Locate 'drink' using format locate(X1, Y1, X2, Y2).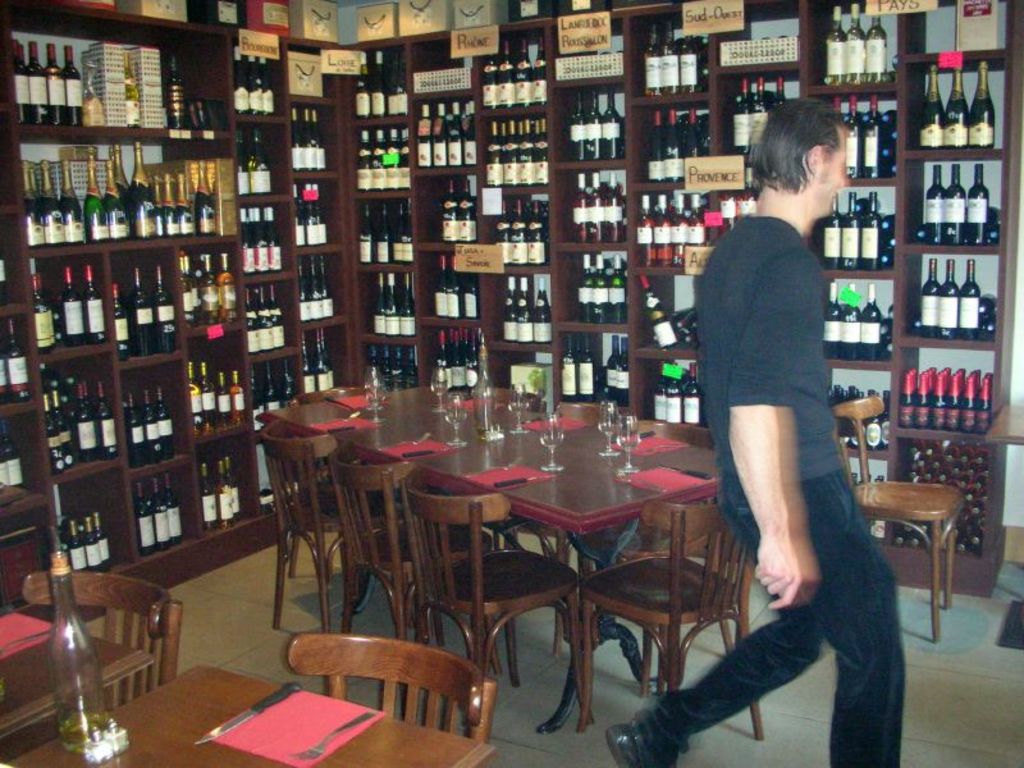
locate(512, 38, 532, 105).
